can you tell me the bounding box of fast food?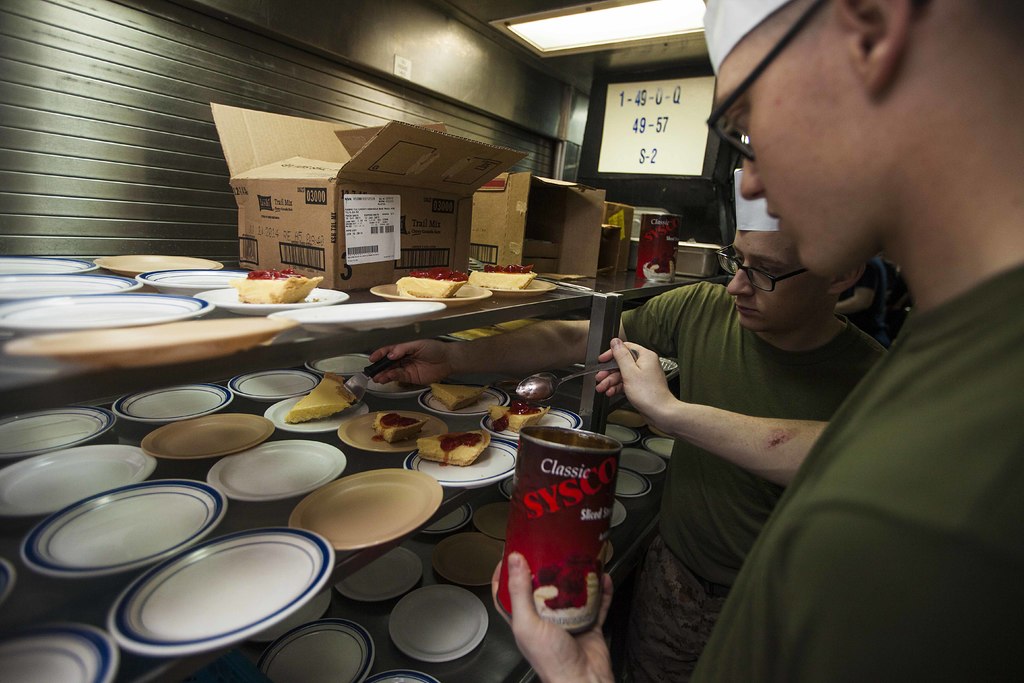
433:383:492:409.
